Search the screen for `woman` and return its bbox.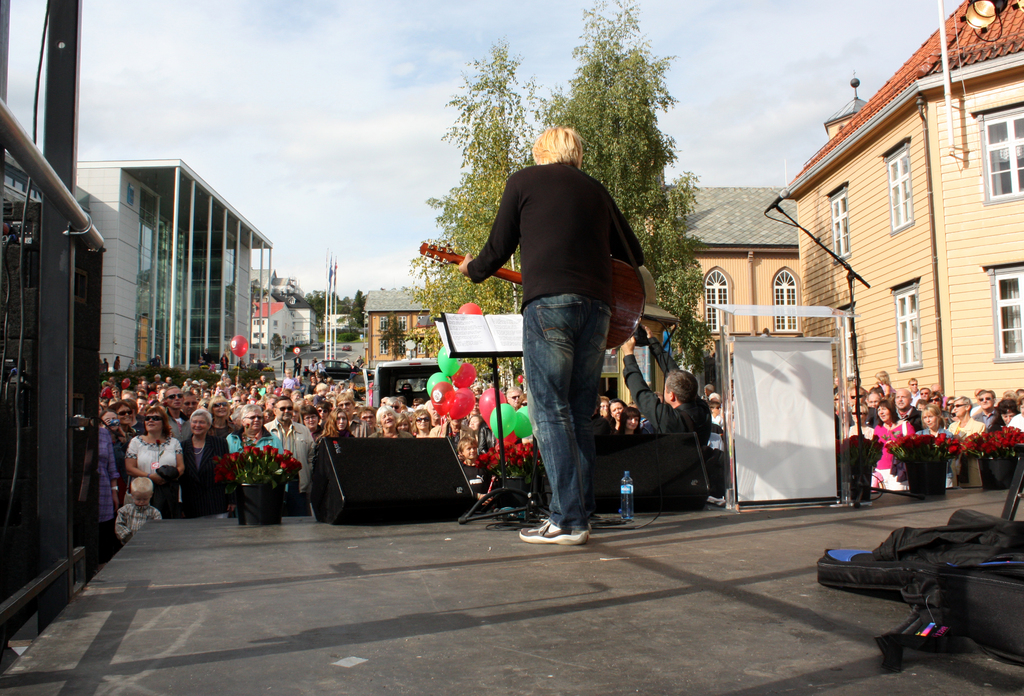
Found: {"left": 303, "top": 407, "right": 324, "bottom": 441}.
